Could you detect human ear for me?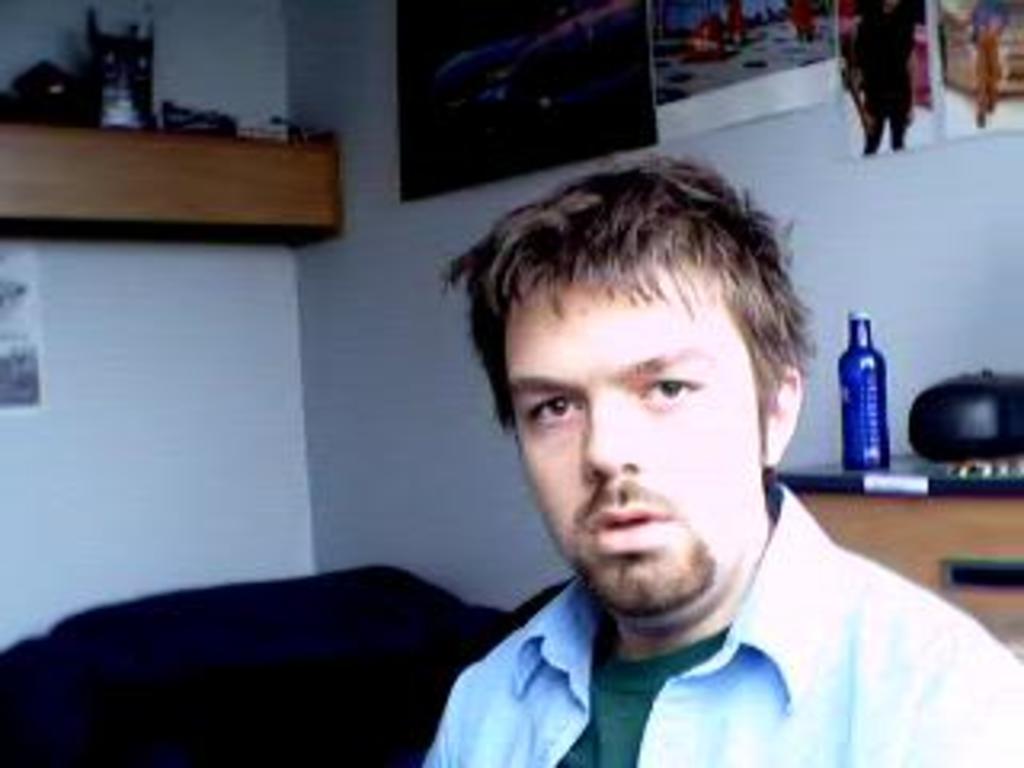
Detection result: 758, 365, 800, 467.
